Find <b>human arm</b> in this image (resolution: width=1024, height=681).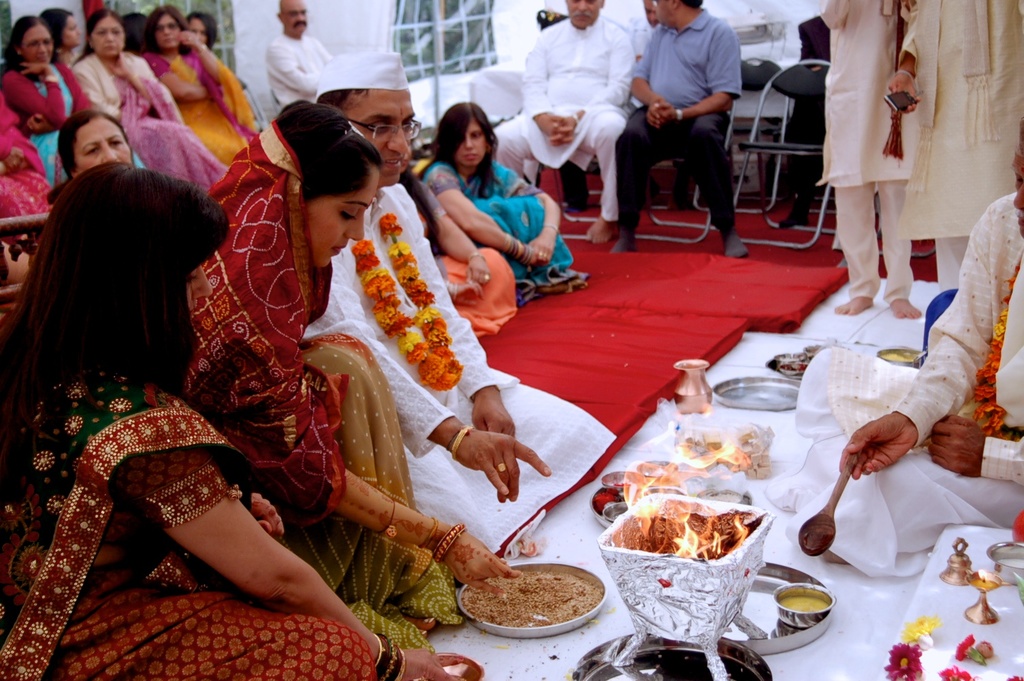
bbox=[114, 406, 469, 680].
